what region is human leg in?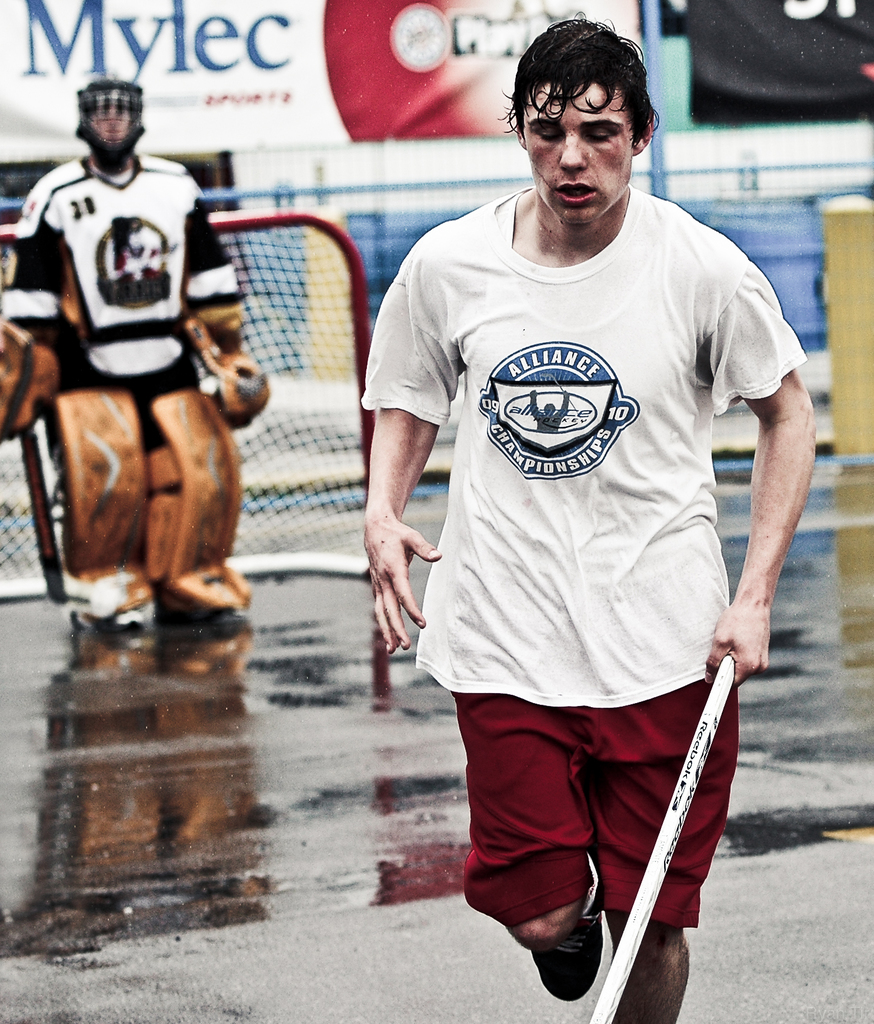
[600,684,736,1023].
